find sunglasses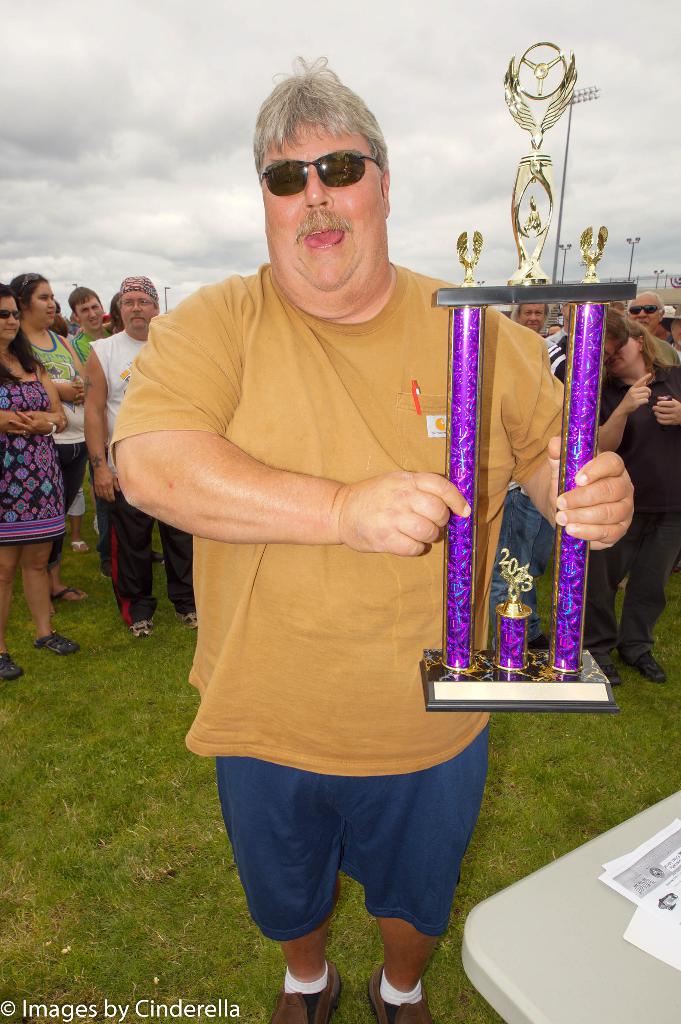
select_region(258, 149, 384, 196)
